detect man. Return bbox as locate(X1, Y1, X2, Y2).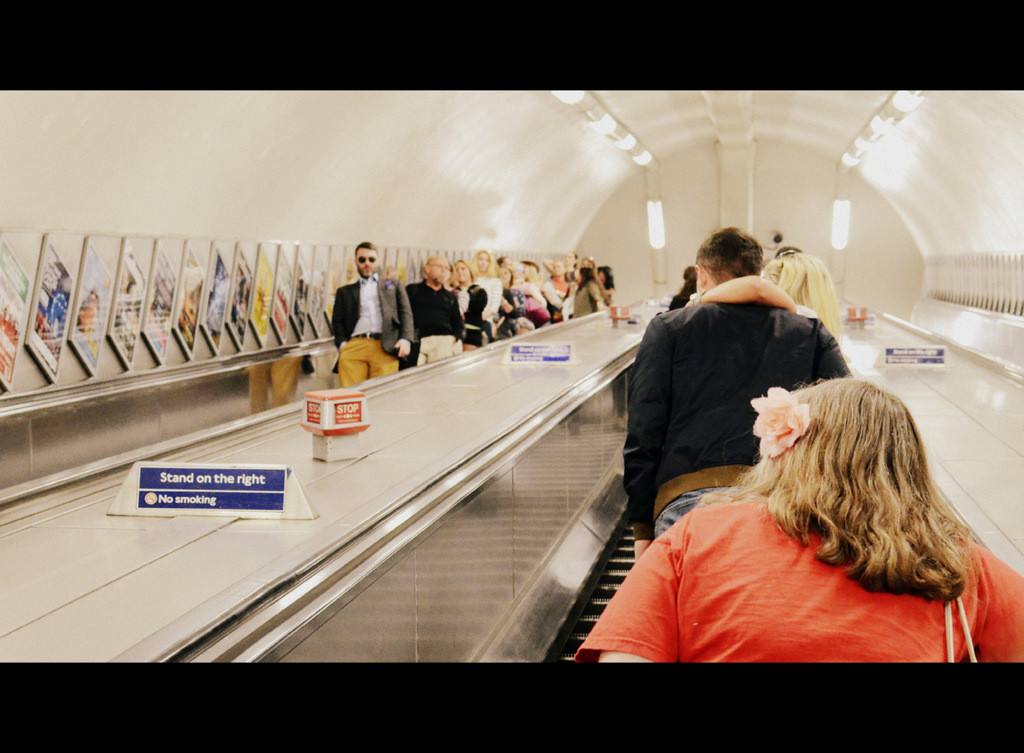
locate(336, 242, 414, 388).
